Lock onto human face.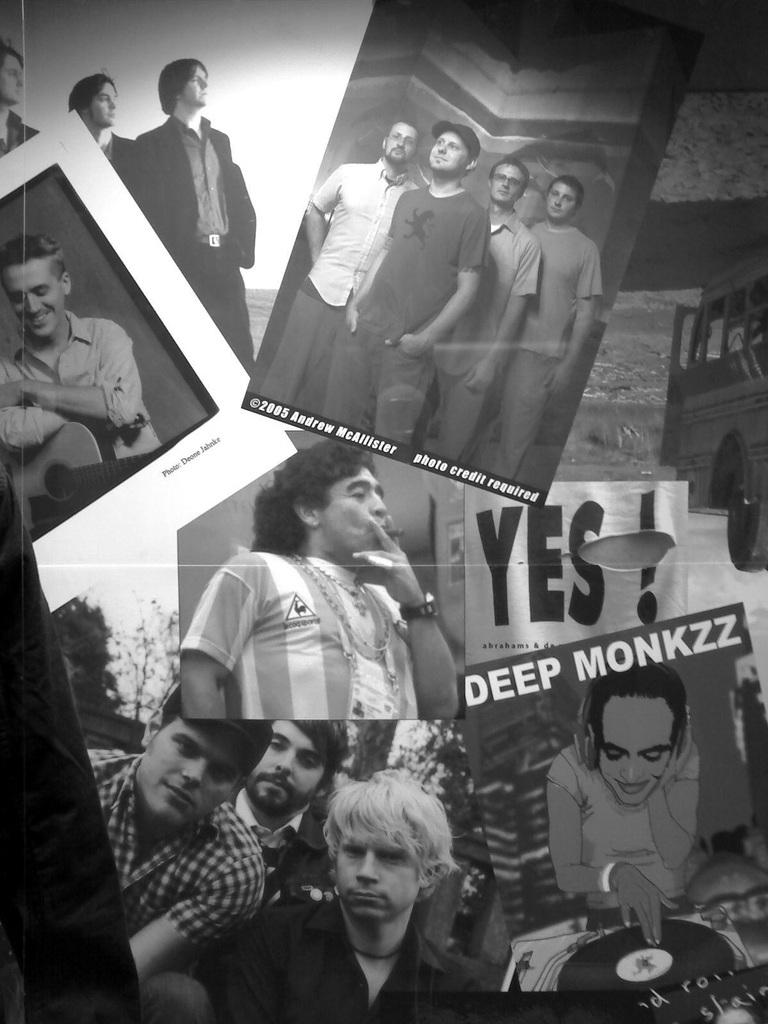
Locked: (left=429, top=132, right=469, bottom=173).
